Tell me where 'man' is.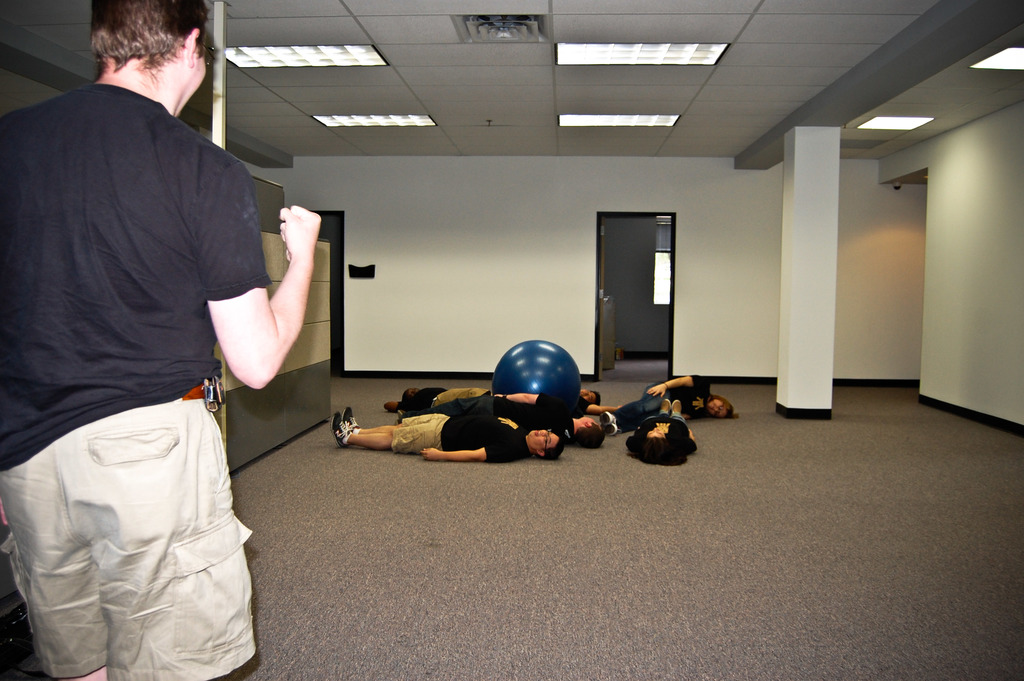
'man' is at {"left": 0, "top": 0, "right": 323, "bottom": 680}.
